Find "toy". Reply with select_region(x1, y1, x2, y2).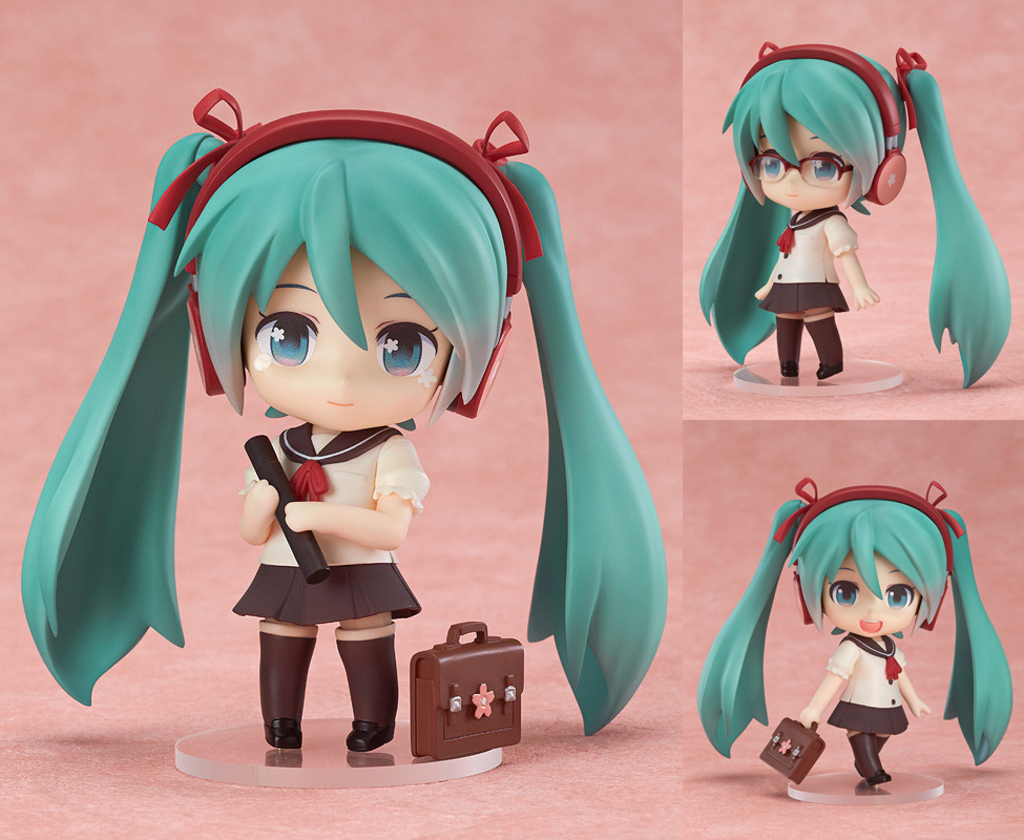
select_region(698, 476, 1007, 791).
